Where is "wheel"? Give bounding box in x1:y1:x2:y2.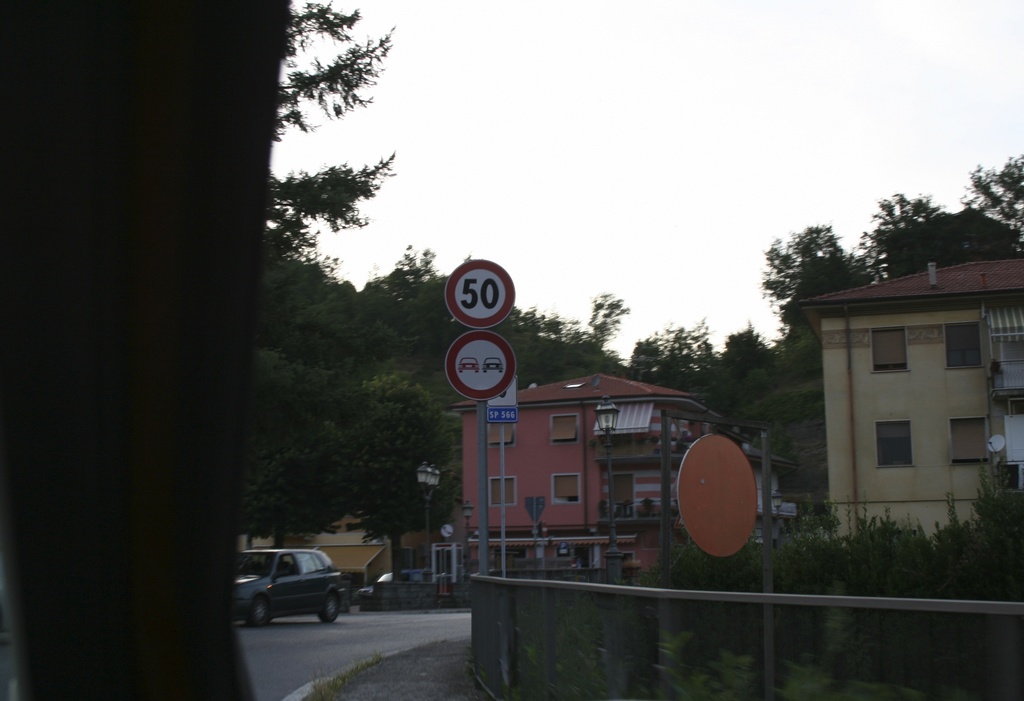
312:586:346:624.
